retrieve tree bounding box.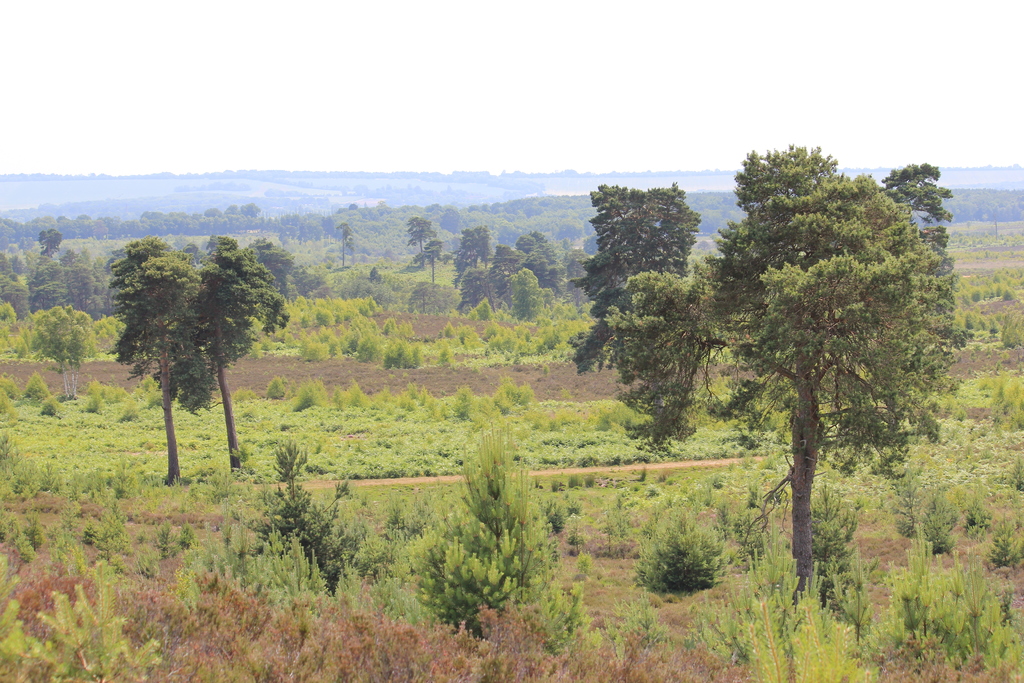
Bounding box: {"x1": 430, "y1": 408, "x2": 559, "y2": 631}.
